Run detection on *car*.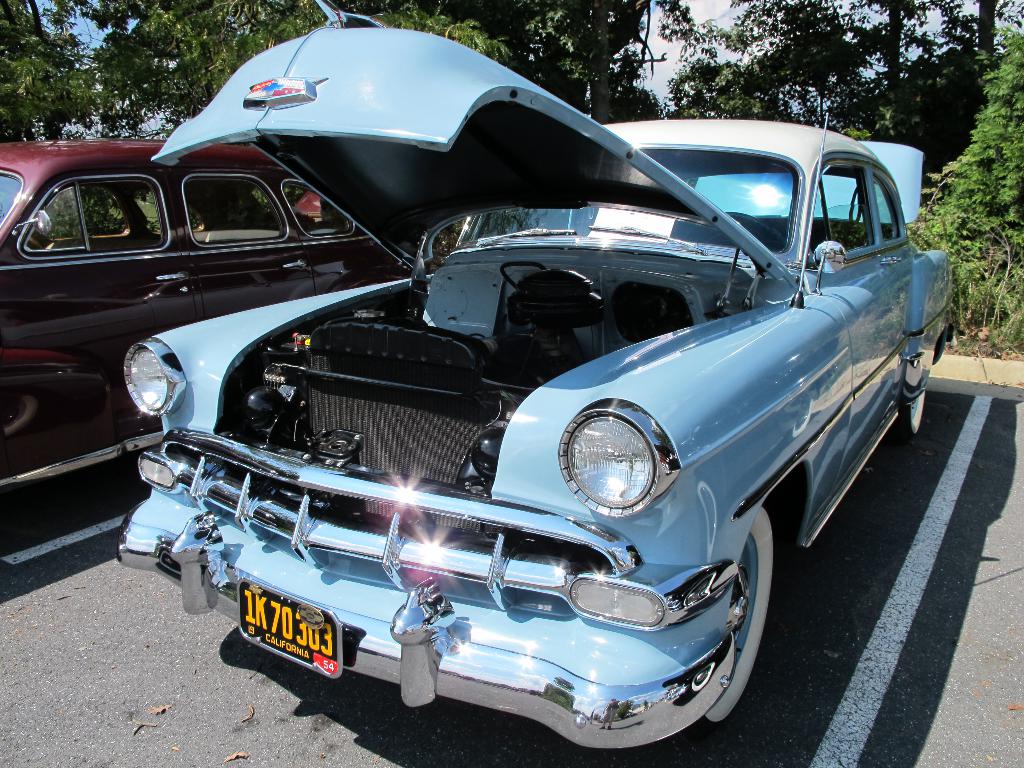
Result: x1=0 y1=137 x2=413 y2=445.
